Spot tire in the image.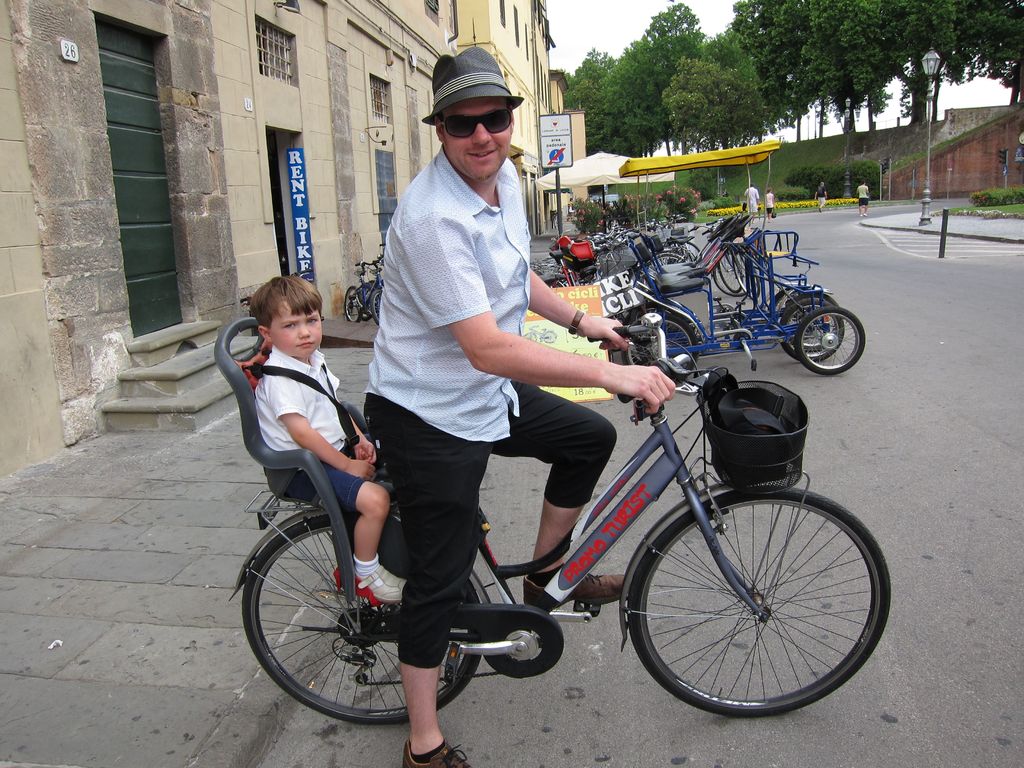
tire found at region(372, 290, 385, 326).
